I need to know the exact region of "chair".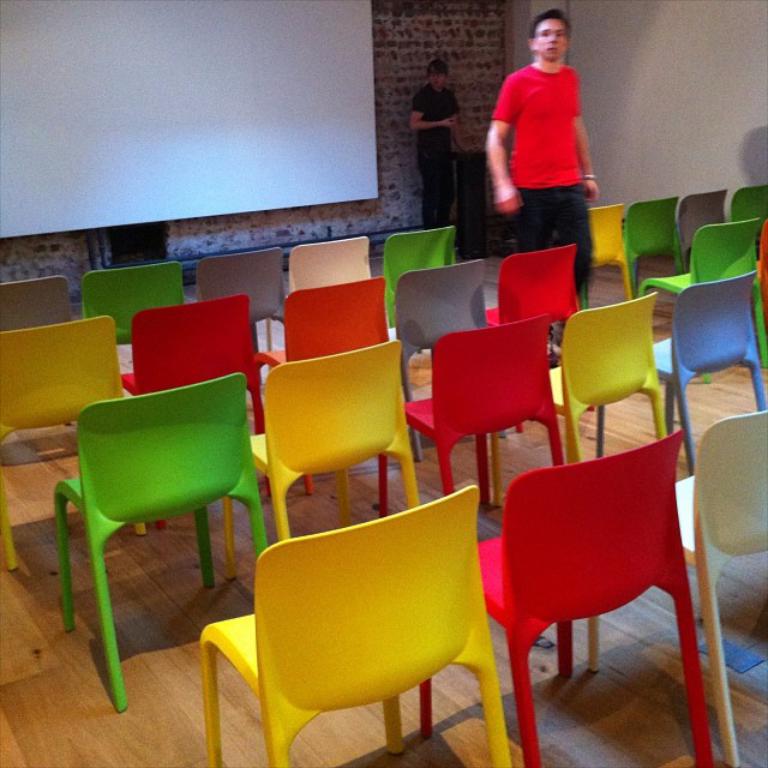
Region: [222,344,424,574].
